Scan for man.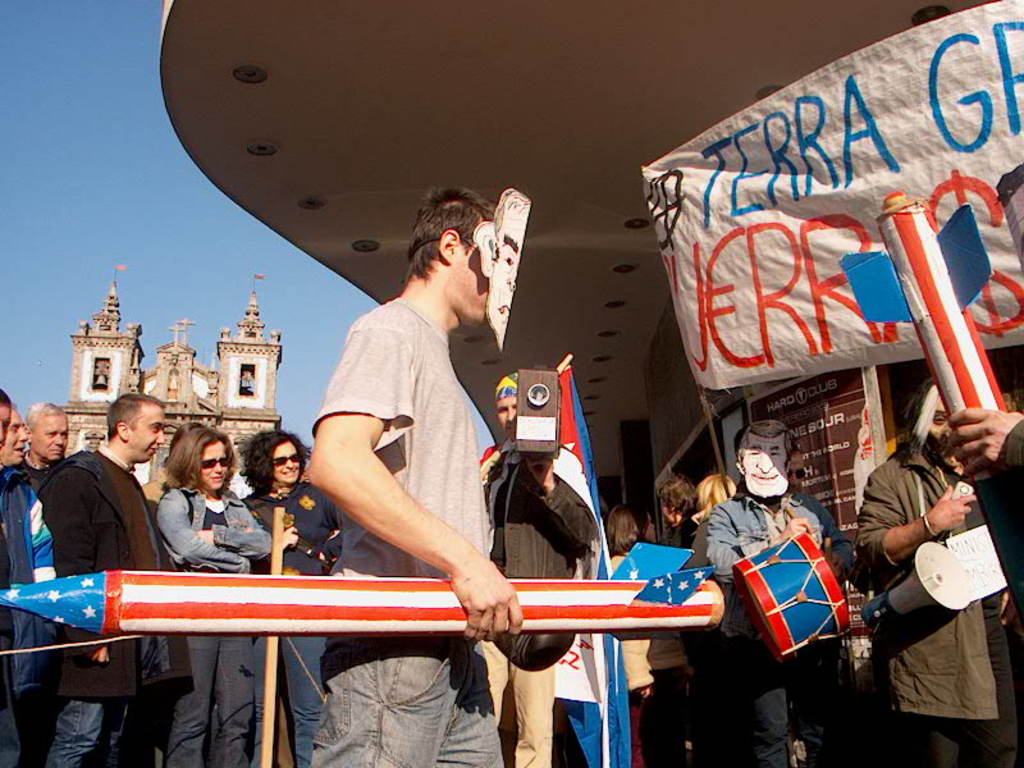
Scan result: 475,371,602,767.
